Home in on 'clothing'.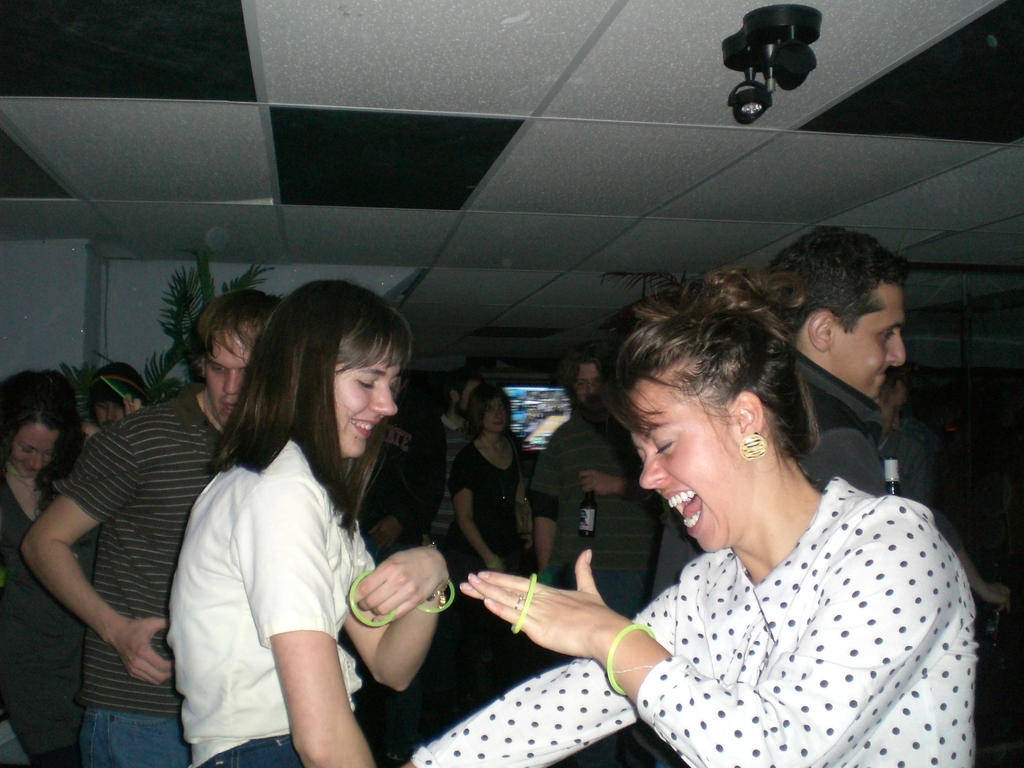
Homed in at [522, 401, 667, 616].
